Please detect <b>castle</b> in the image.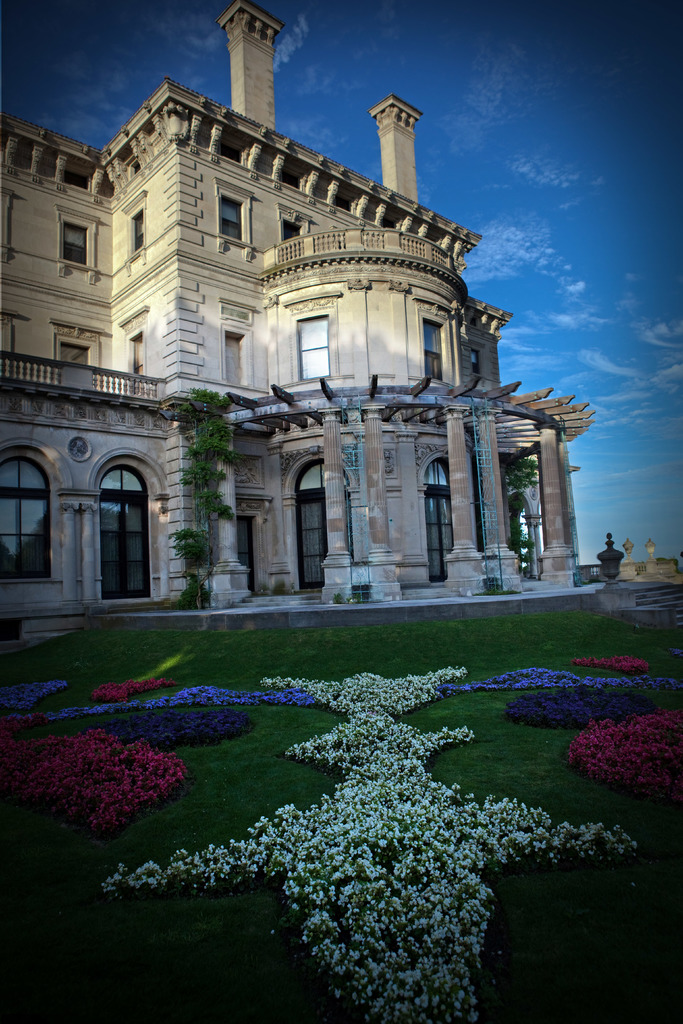
bbox=(0, 0, 598, 624).
